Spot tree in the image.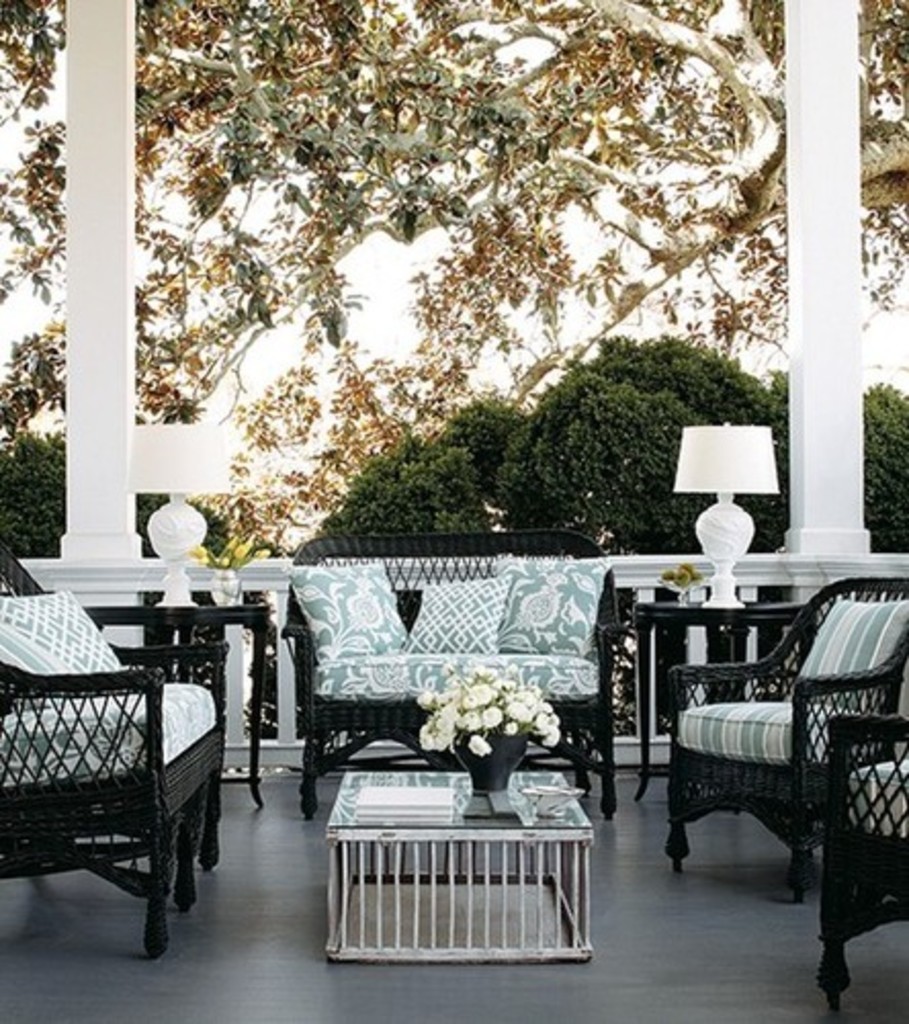
tree found at box(0, 0, 907, 563).
